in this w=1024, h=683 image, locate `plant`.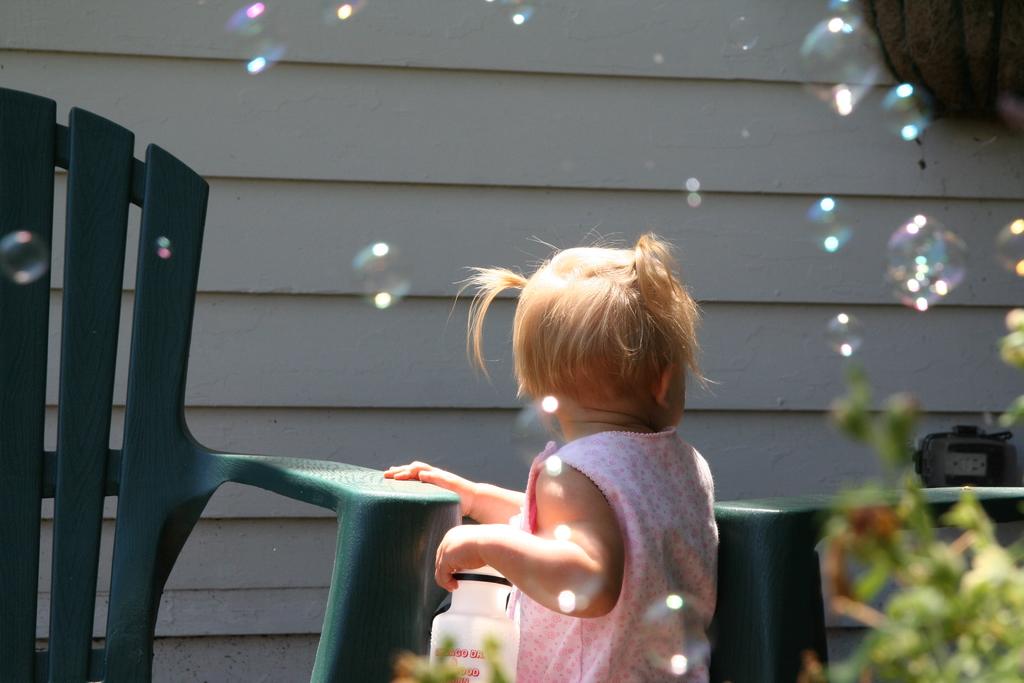
Bounding box: [396,624,518,682].
